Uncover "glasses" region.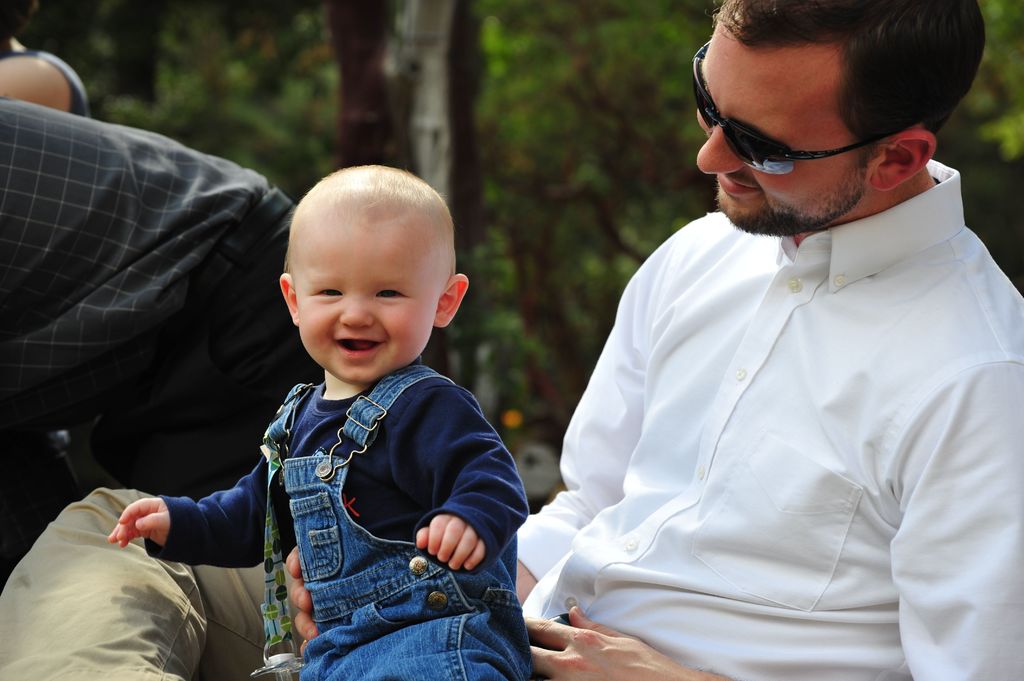
Uncovered: x1=690 y1=35 x2=926 y2=179.
